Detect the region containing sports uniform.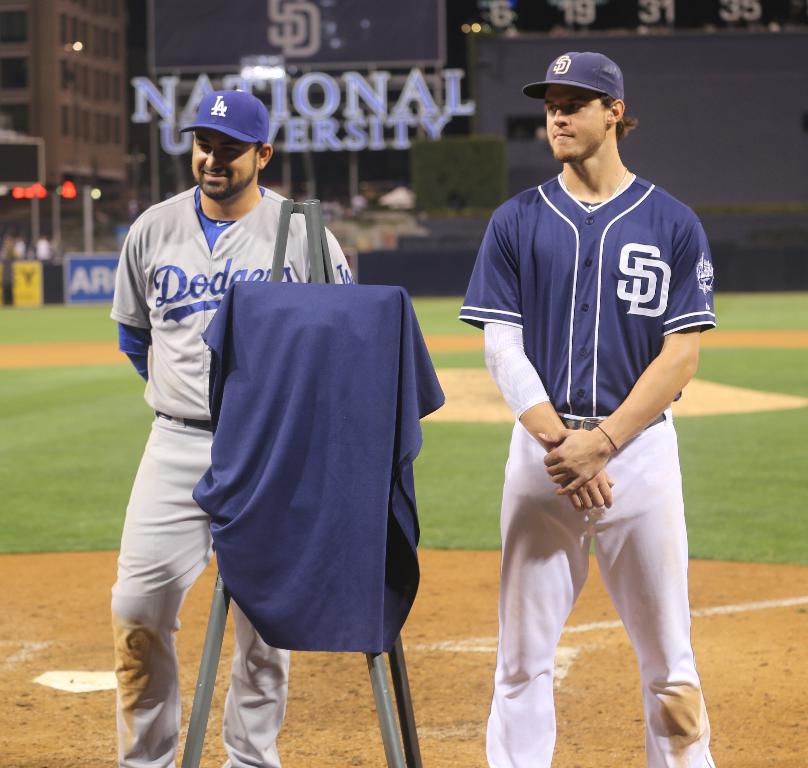
108, 89, 358, 767.
